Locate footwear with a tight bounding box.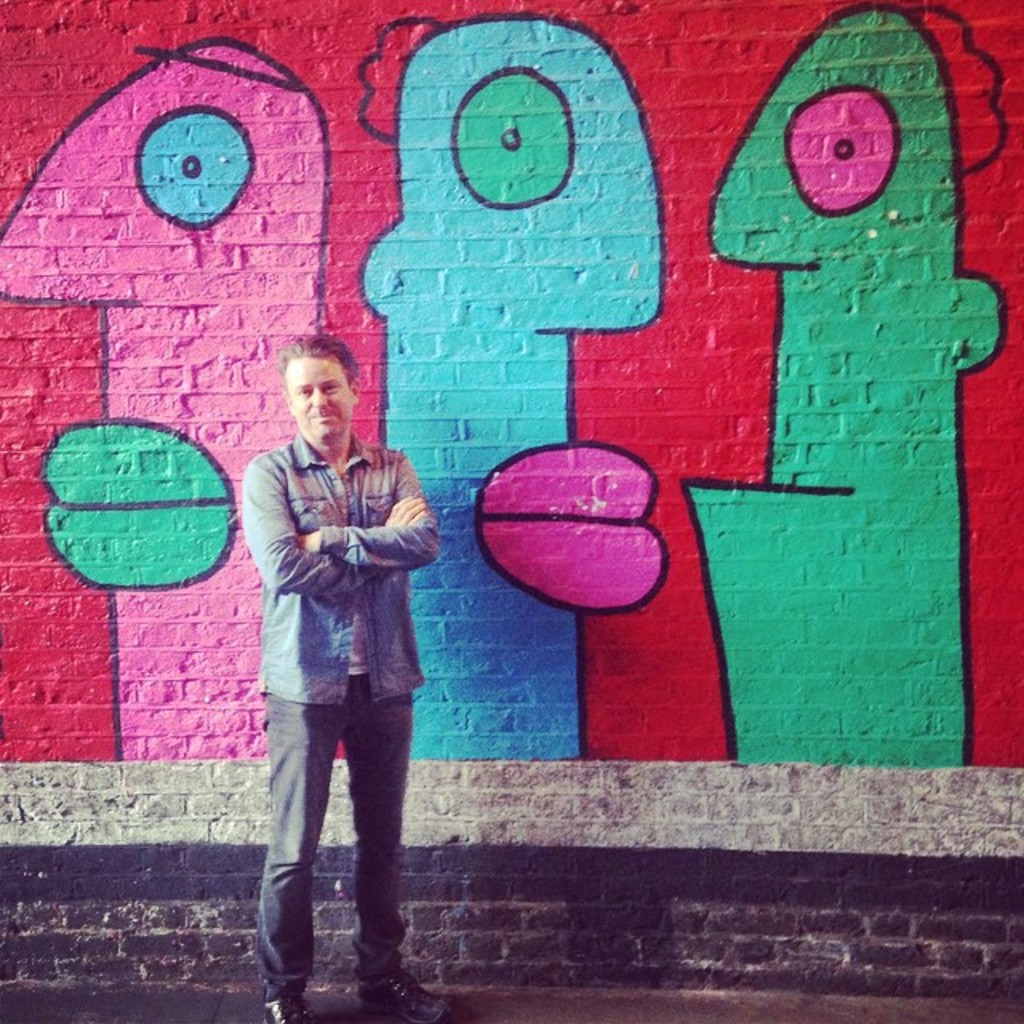
bbox(355, 965, 454, 1022).
